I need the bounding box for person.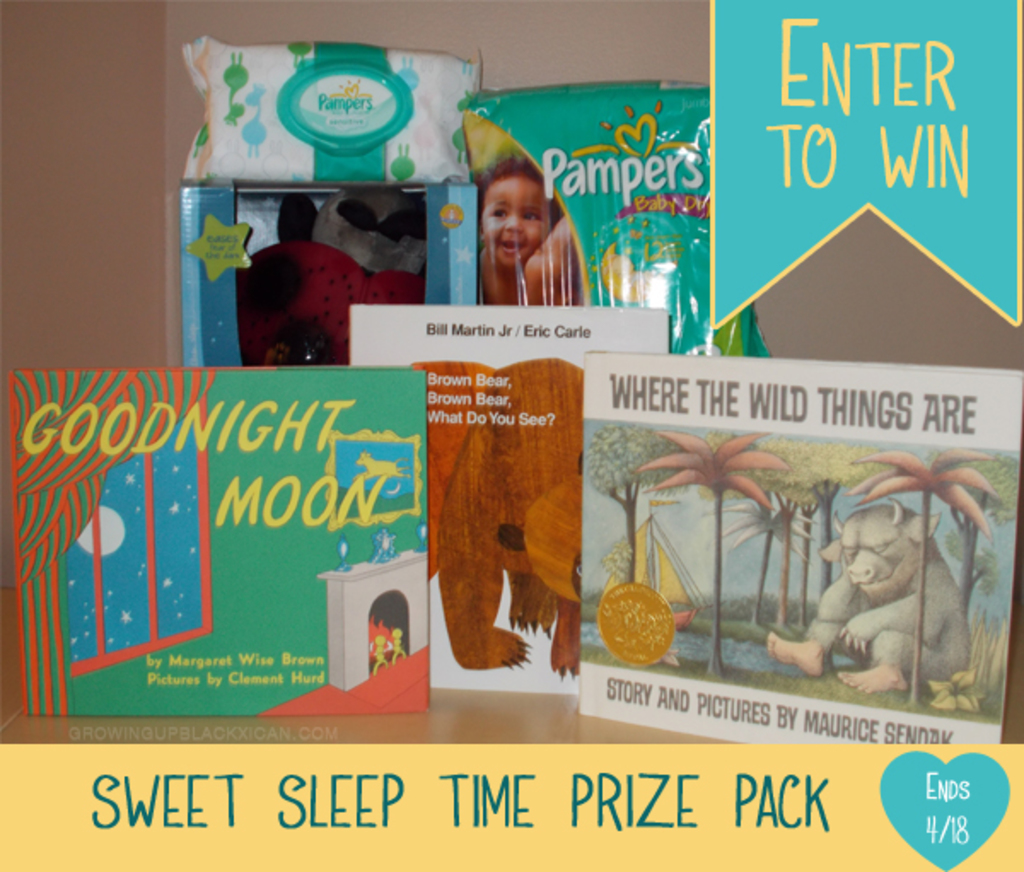
Here it is: region(490, 155, 594, 317).
